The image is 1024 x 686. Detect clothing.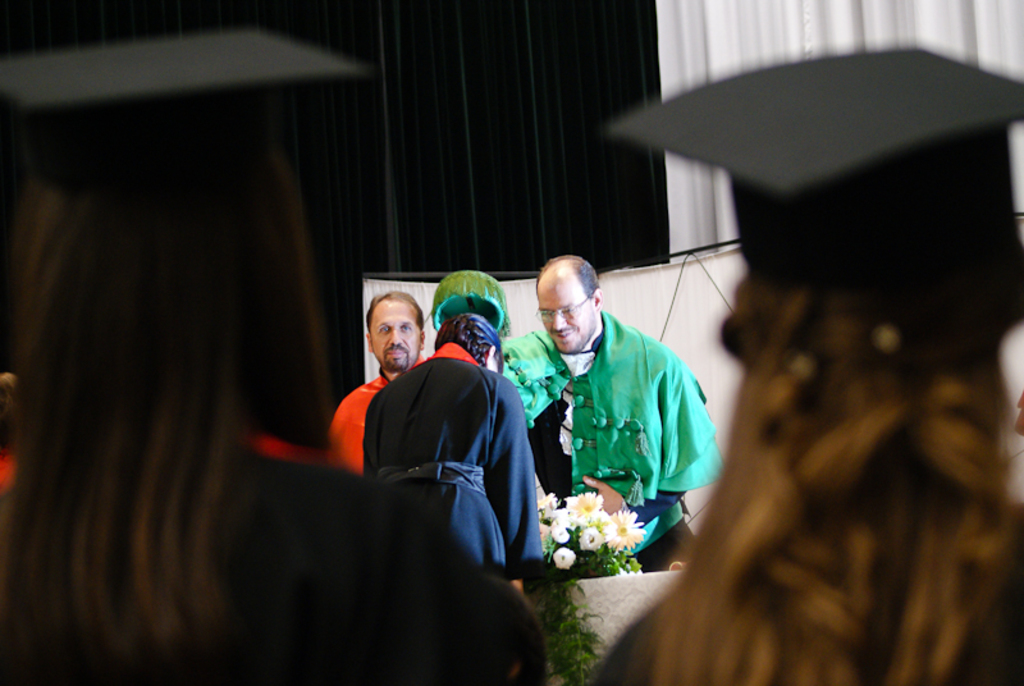
Detection: pyautogui.locateOnScreen(365, 338, 544, 582).
